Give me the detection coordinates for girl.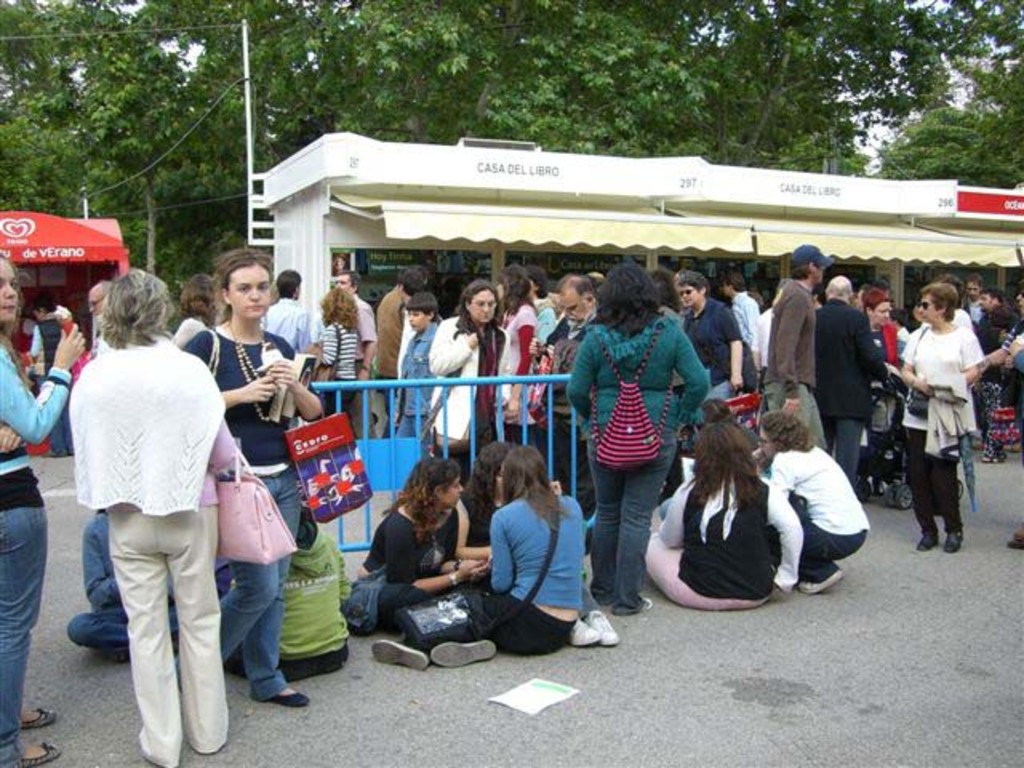
(x1=768, y1=403, x2=867, y2=592).
